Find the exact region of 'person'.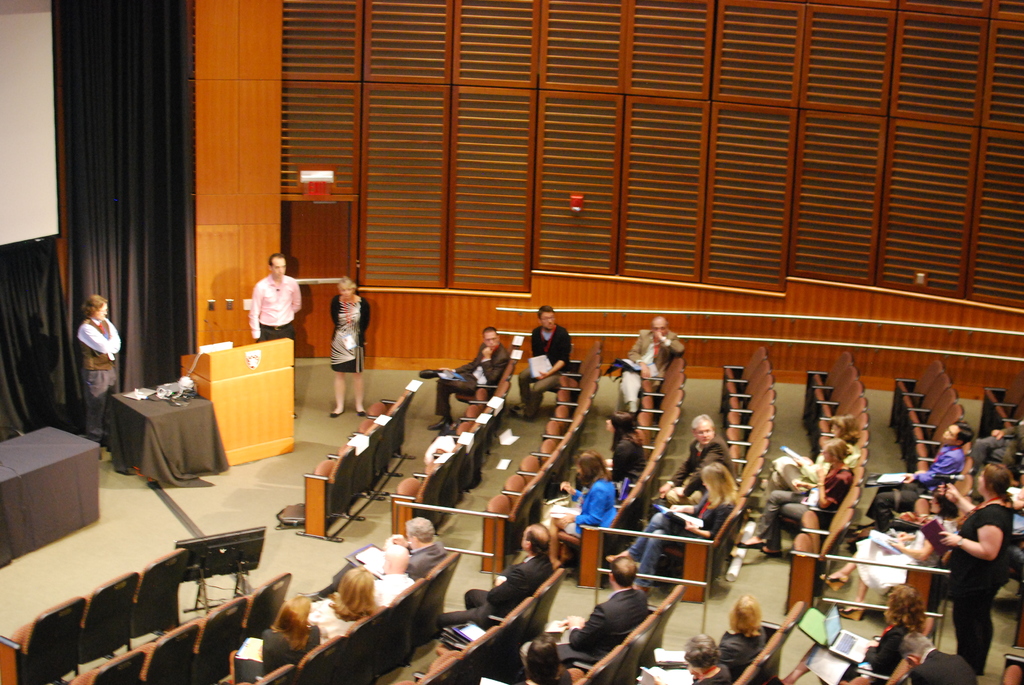
Exact region: [left=715, top=597, right=770, bottom=677].
